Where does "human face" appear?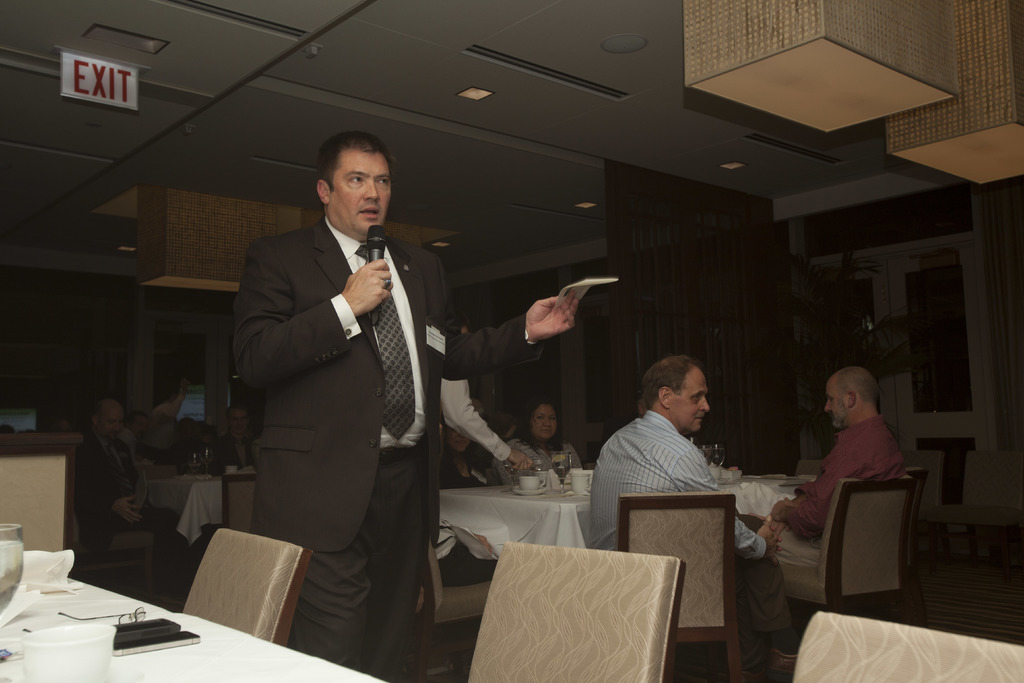
Appears at {"left": 331, "top": 149, "right": 393, "bottom": 237}.
